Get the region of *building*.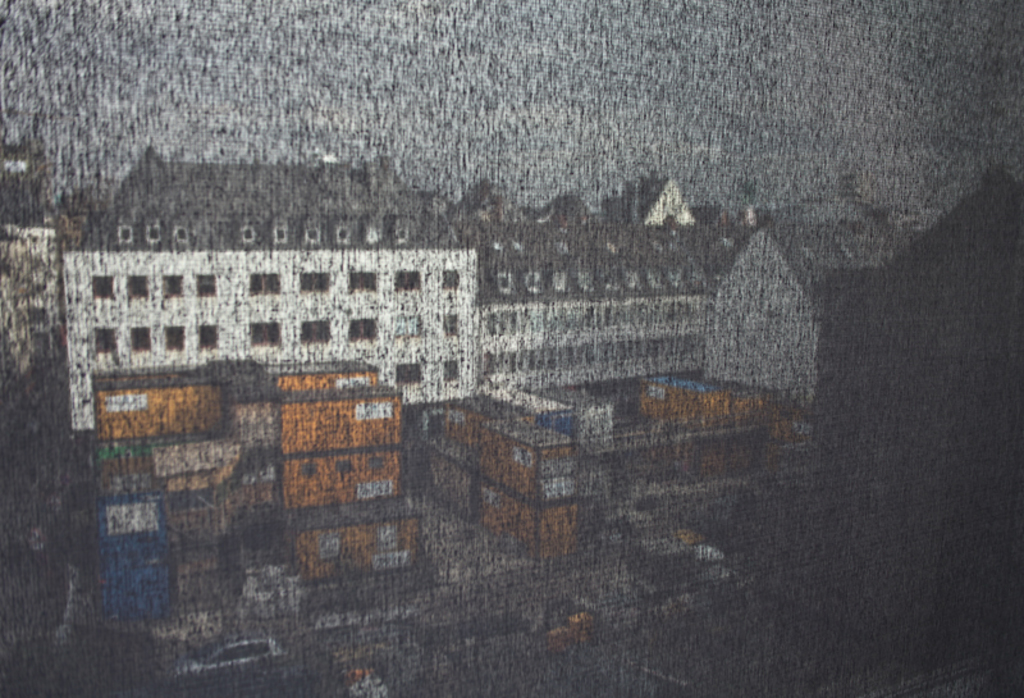
x1=72 y1=155 x2=820 y2=434.
